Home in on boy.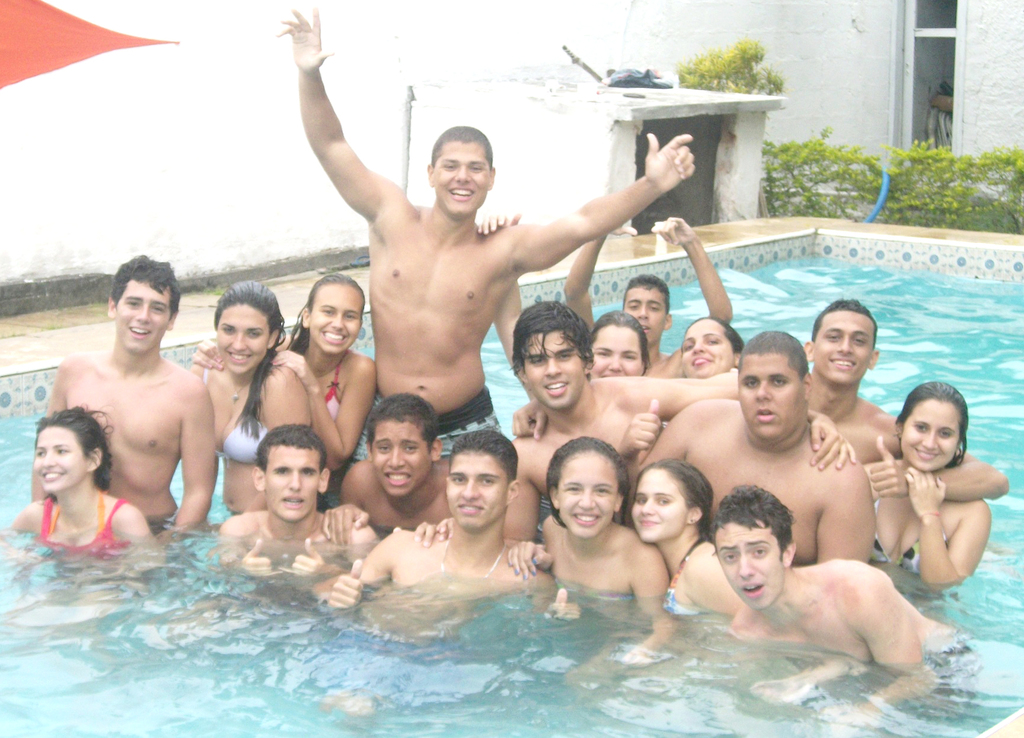
Homed in at crop(559, 210, 737, 393).
